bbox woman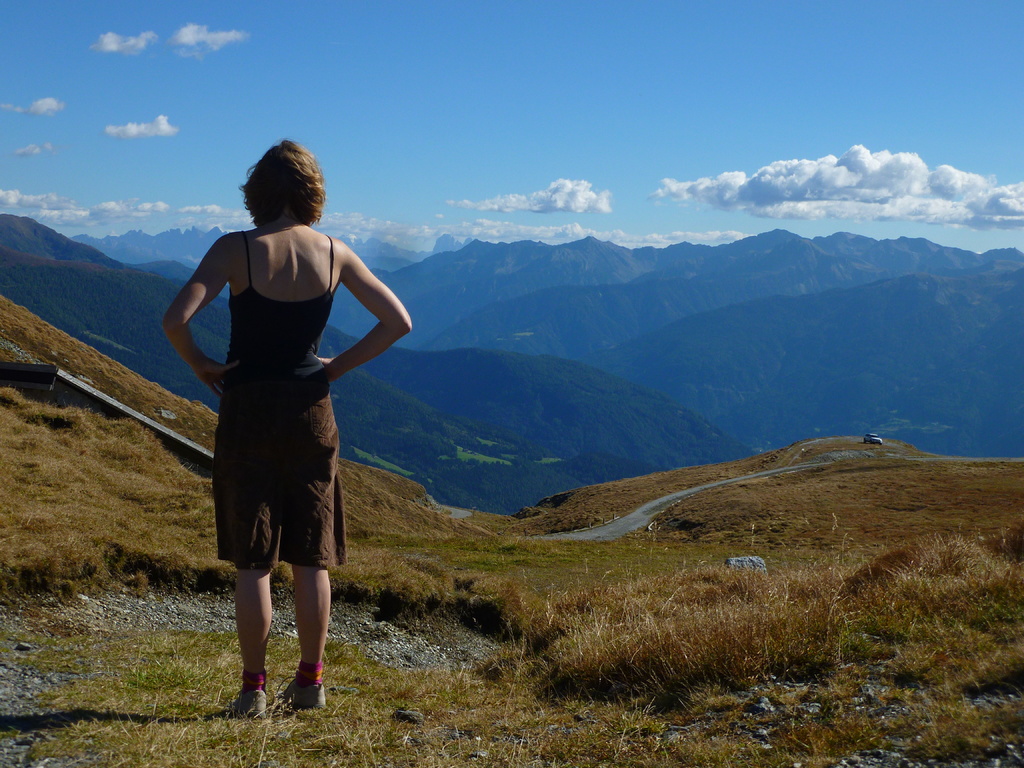
(x1=149, y1=145, x2=405, y2=656)
